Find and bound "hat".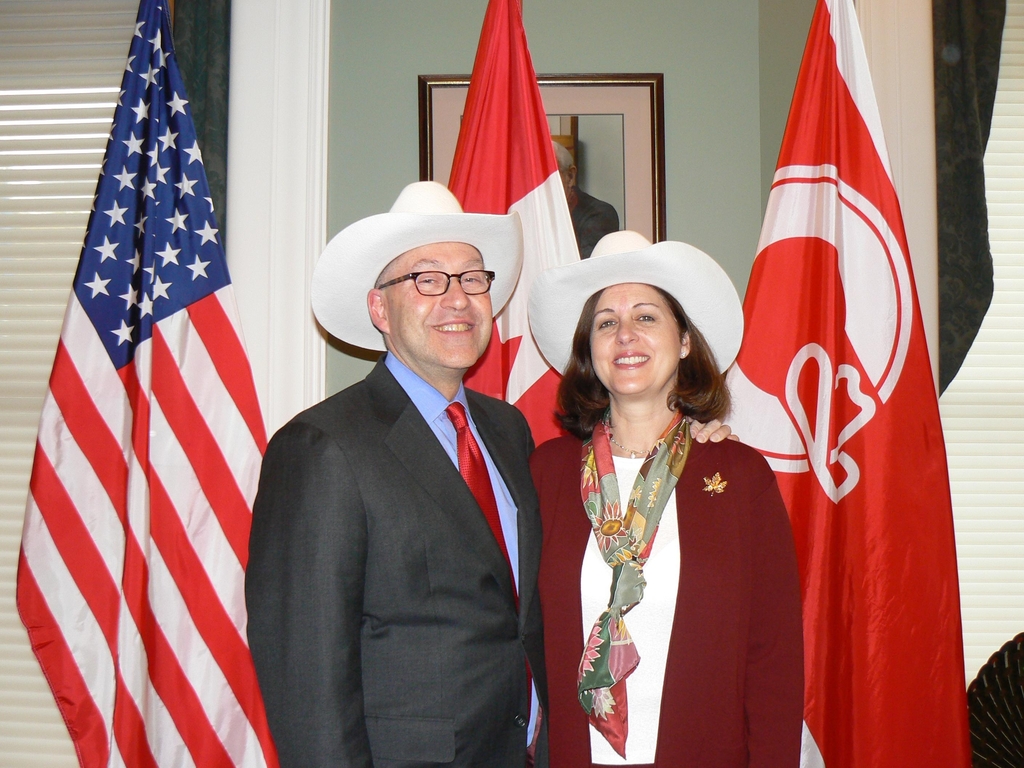
Bound: BBox(309, 179, 525, 352).
